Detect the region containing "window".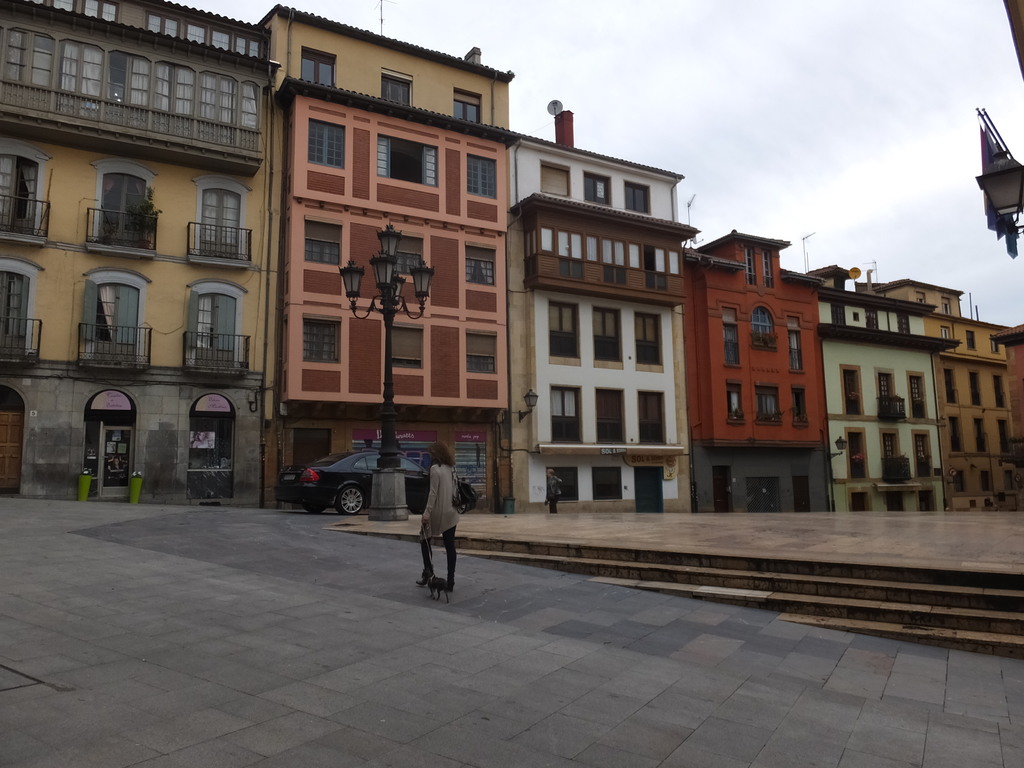
x1=465 y1=244 x2=497 y2=291.
